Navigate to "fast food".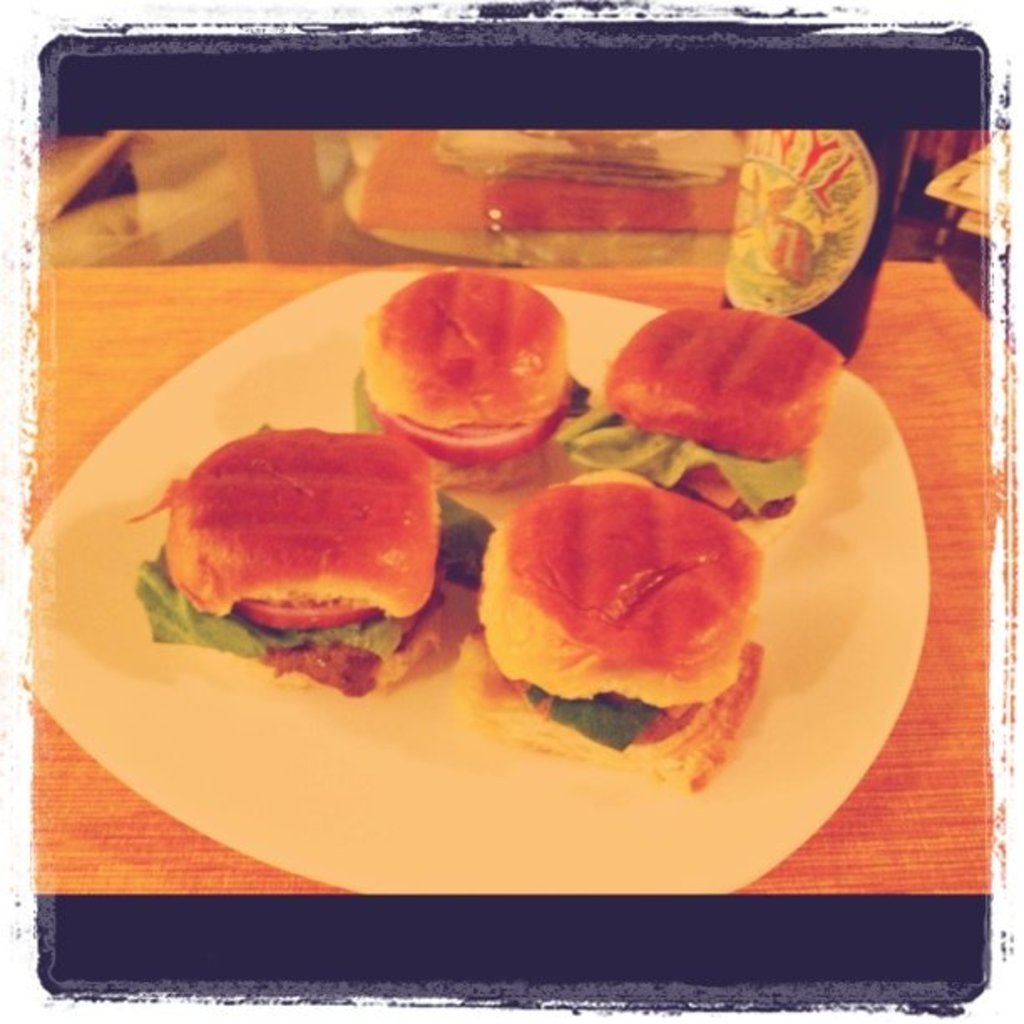
Navigation target: BBox(151, 430, 455, 708).
